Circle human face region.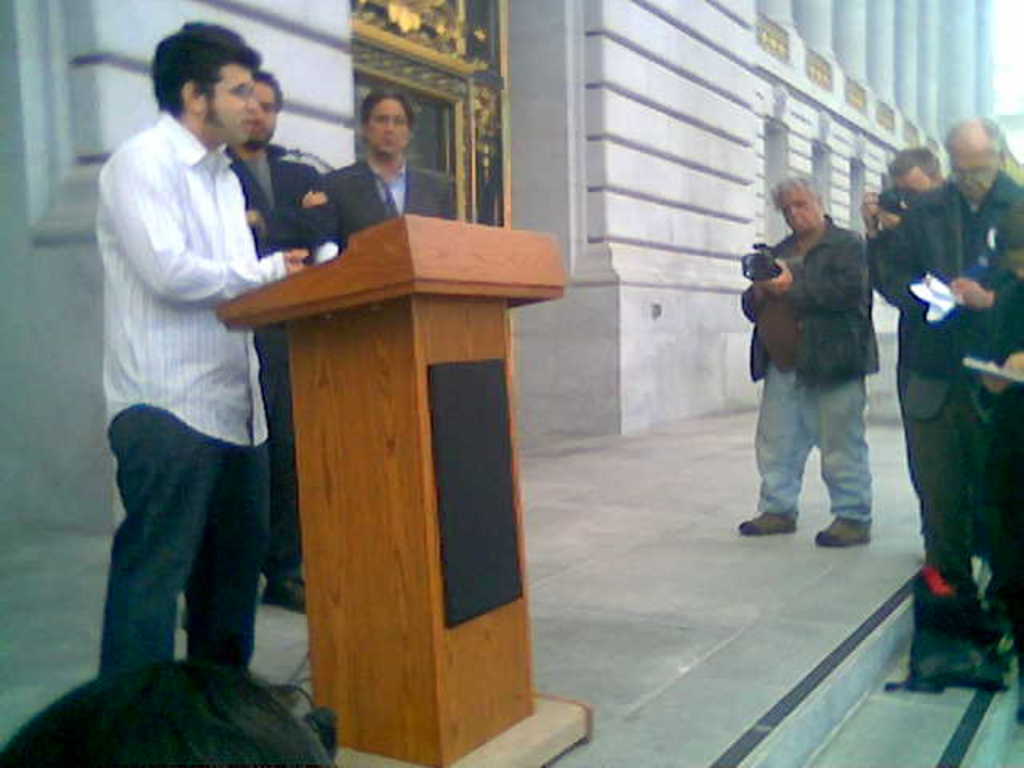
Region: Rect(781, 189, 814, 229).
